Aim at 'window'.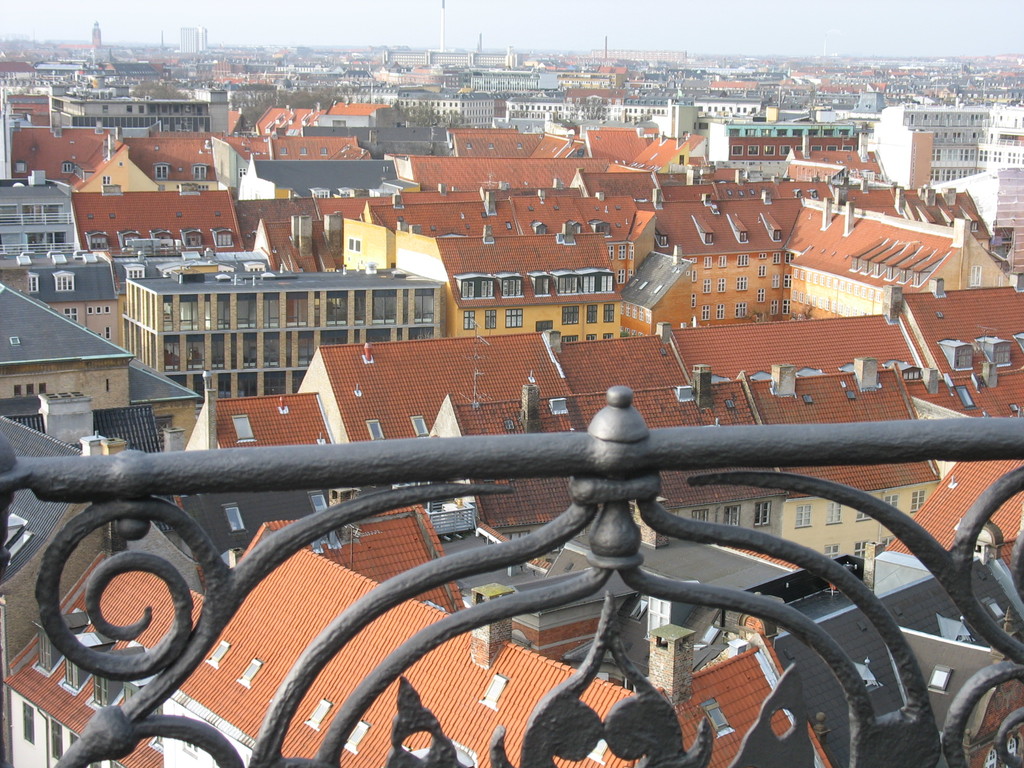
Aimed at 628:270:634:275.
